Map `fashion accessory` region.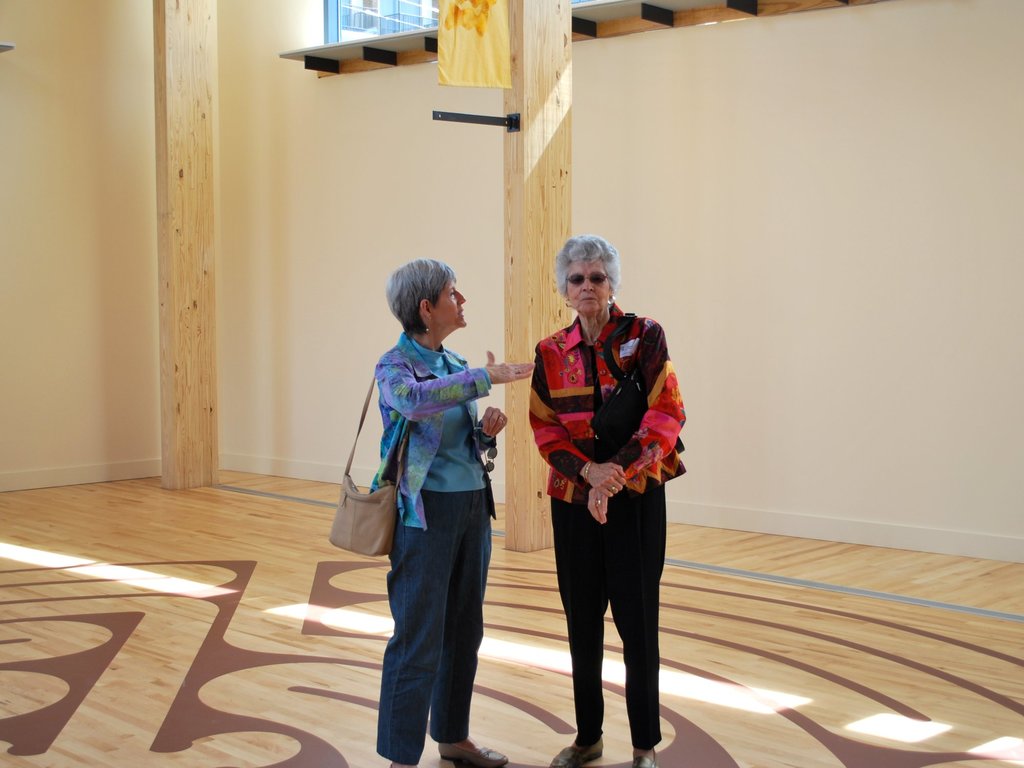
Mapped to x1=609, y1=488, x2=613, y2=492.
